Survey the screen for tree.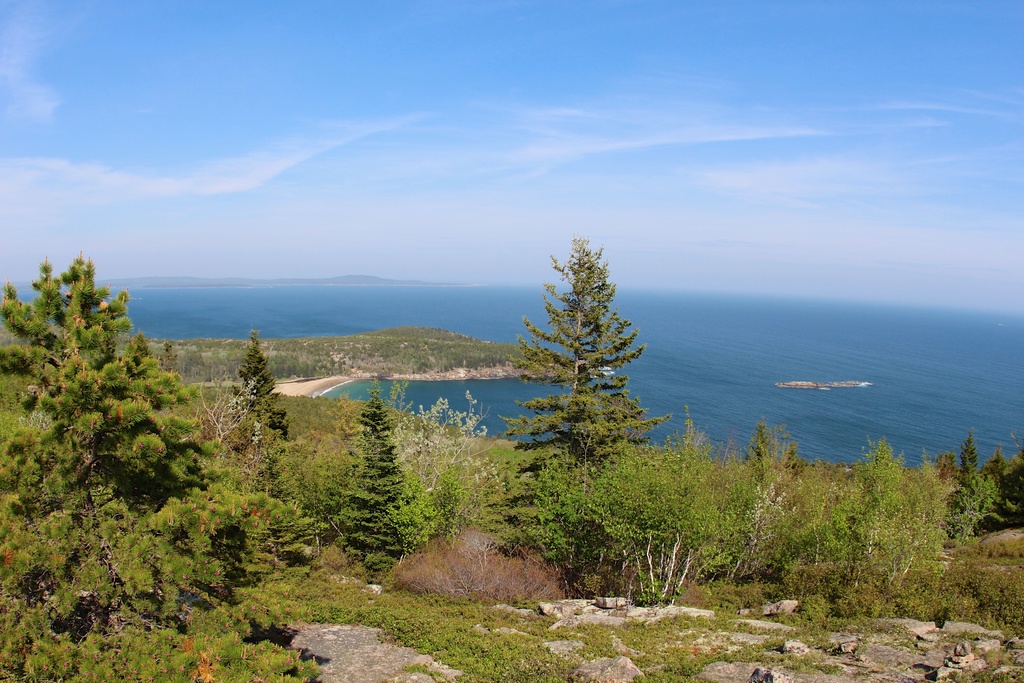
Survey found: Rect(344, 388, 421, 592).
